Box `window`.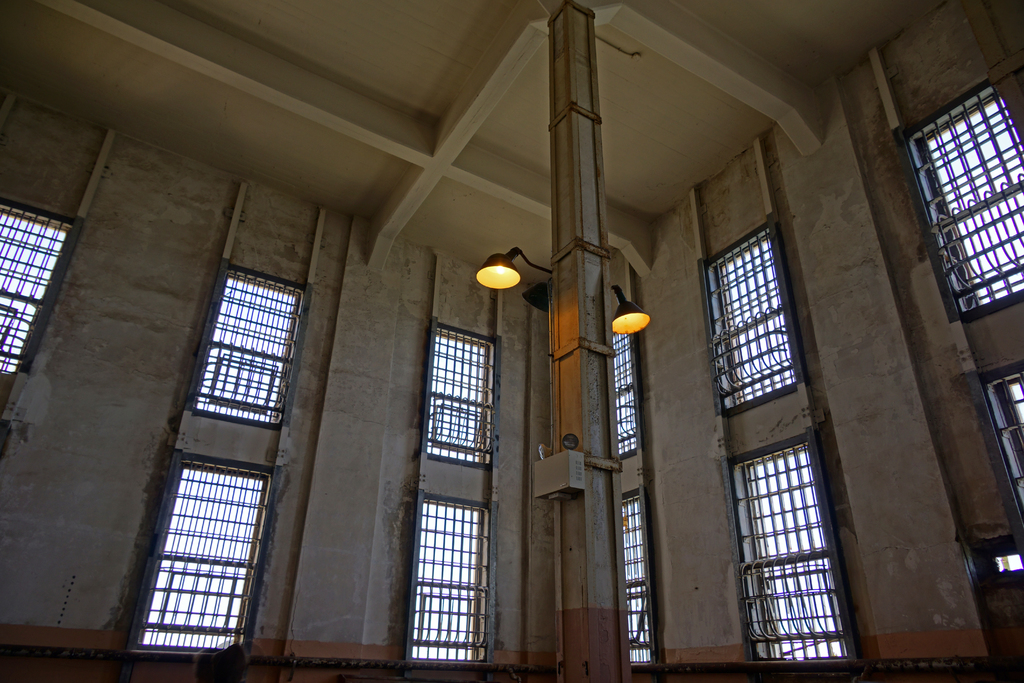
707, 154, 851, 668.
